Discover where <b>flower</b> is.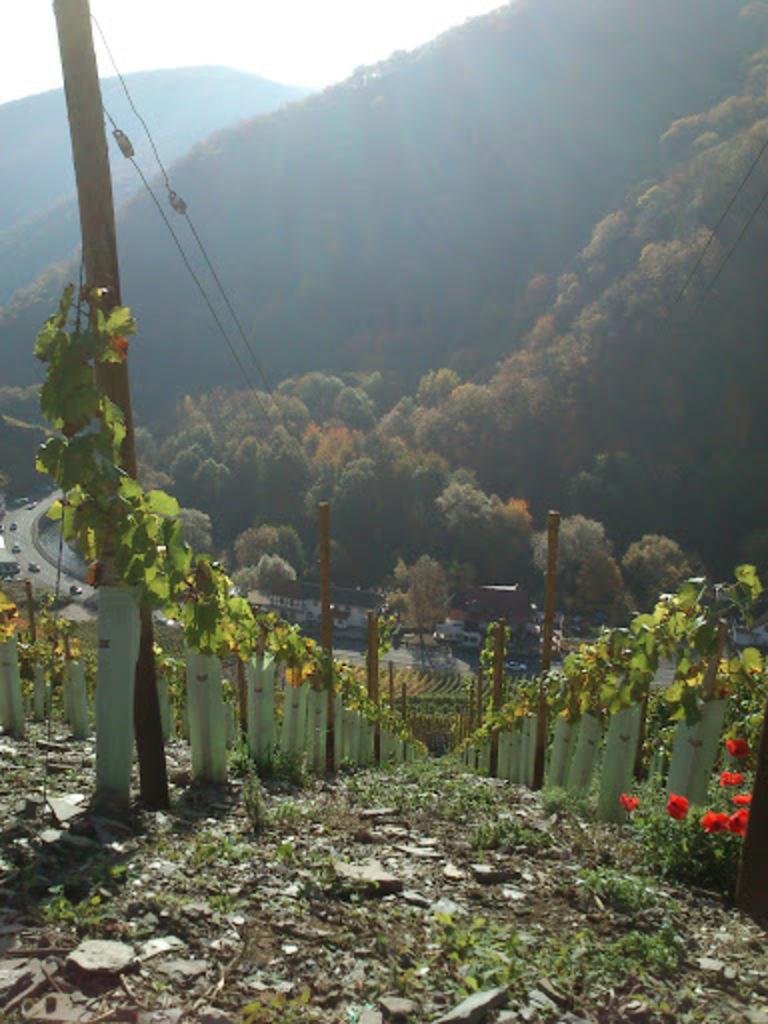
Discovered at select_region(700, 806, 720, 834).
